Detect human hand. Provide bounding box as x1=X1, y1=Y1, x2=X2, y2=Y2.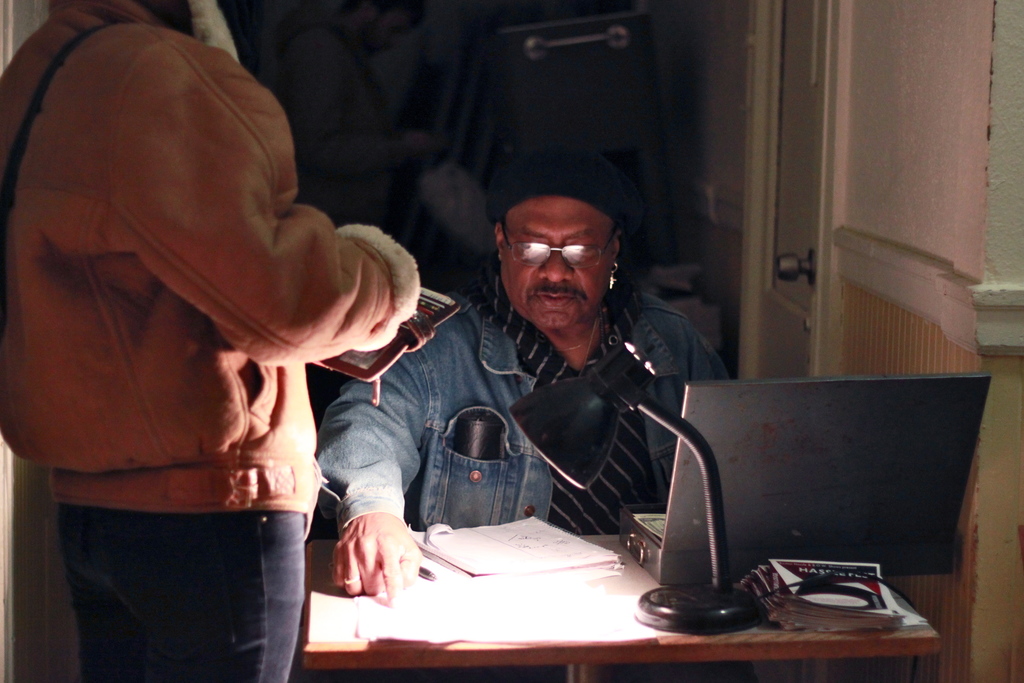
x1=330, y1=506, x2=415, y2=605.
